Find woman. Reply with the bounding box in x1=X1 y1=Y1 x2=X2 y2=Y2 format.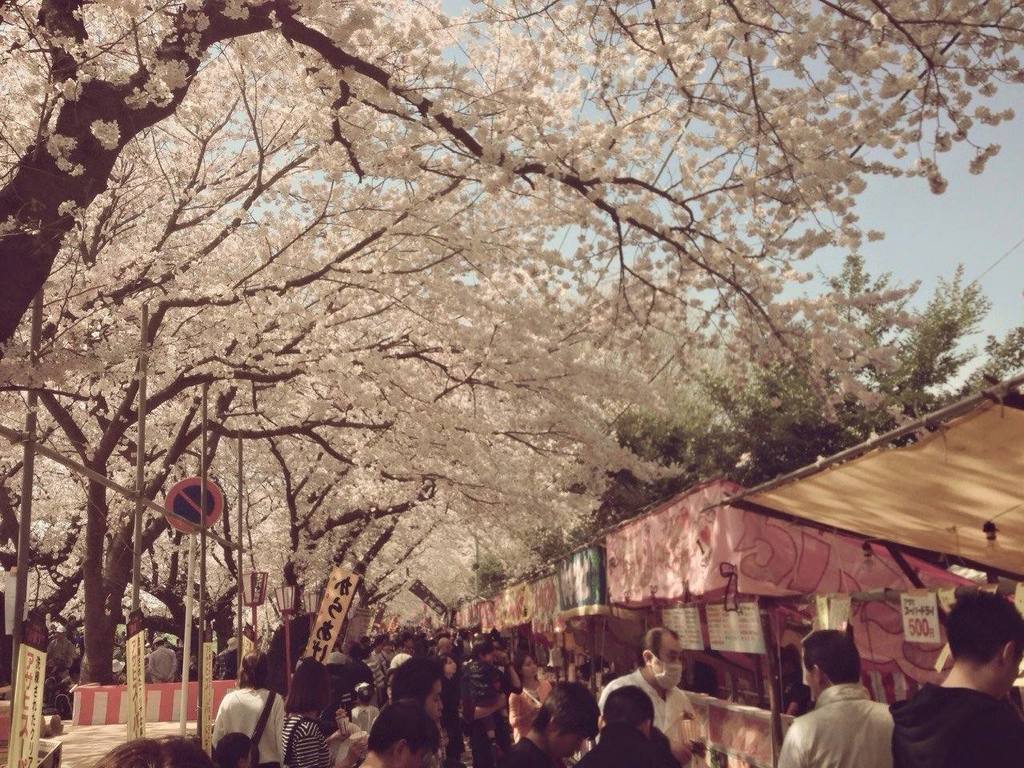
x1=501 y1=650 x2=551 y2=751.
